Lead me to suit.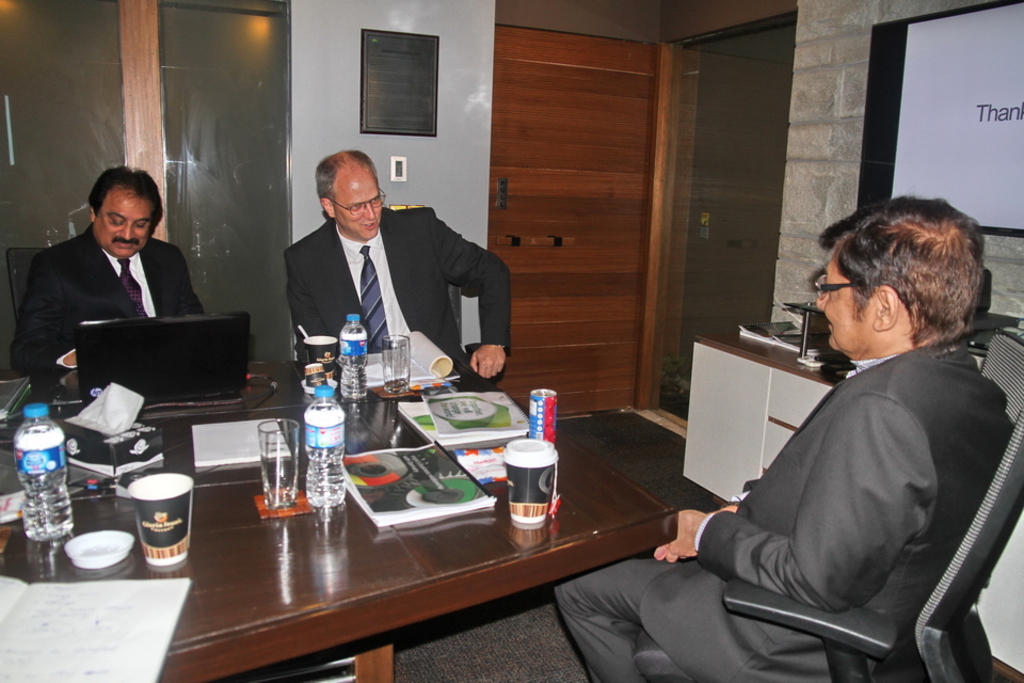
Lead to 270:174:502:377.
